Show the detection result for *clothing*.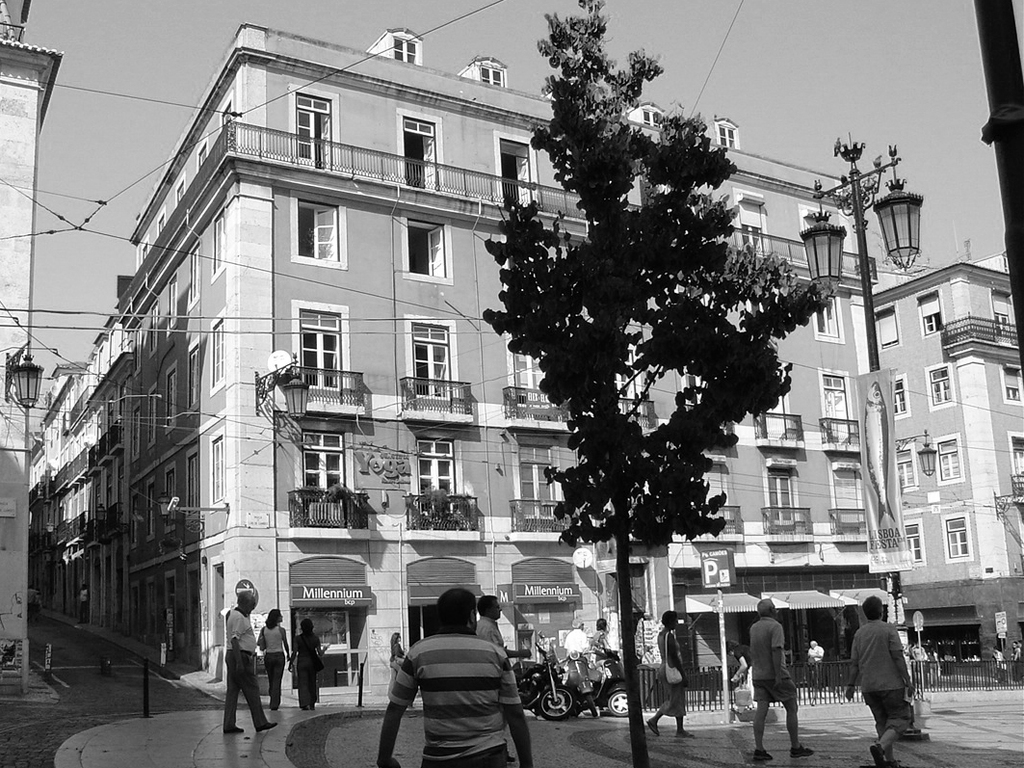
region(482, 597, 508, 650).
